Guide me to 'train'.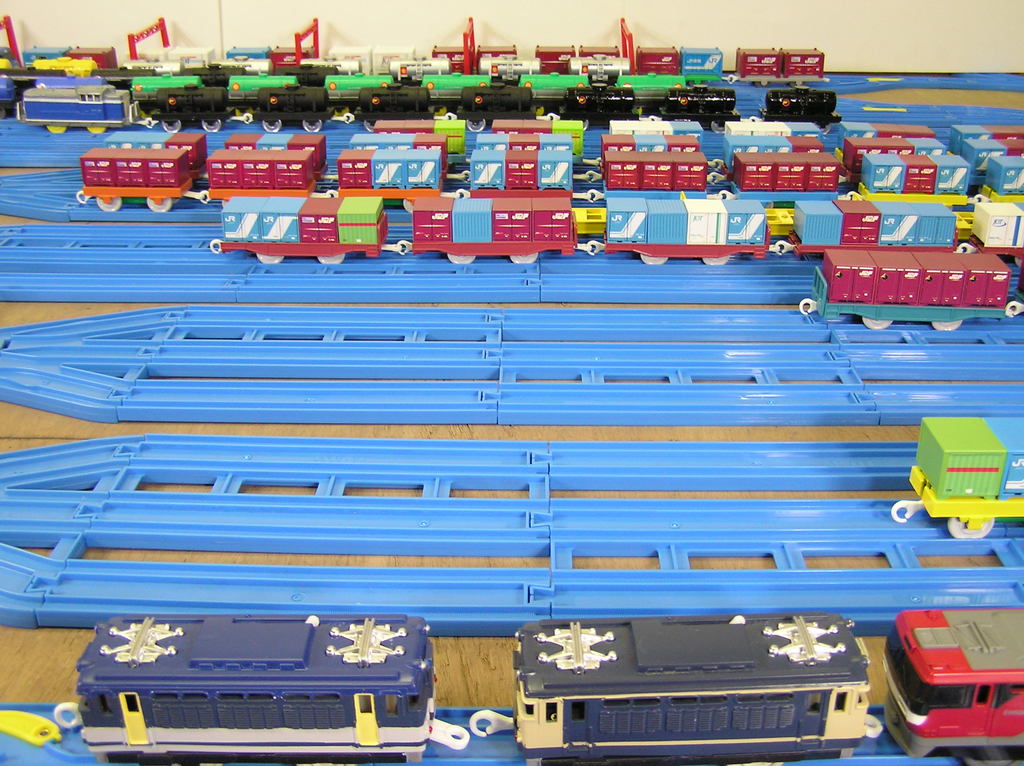
Guidance: l=213, t=198, r=1023, b=256.
